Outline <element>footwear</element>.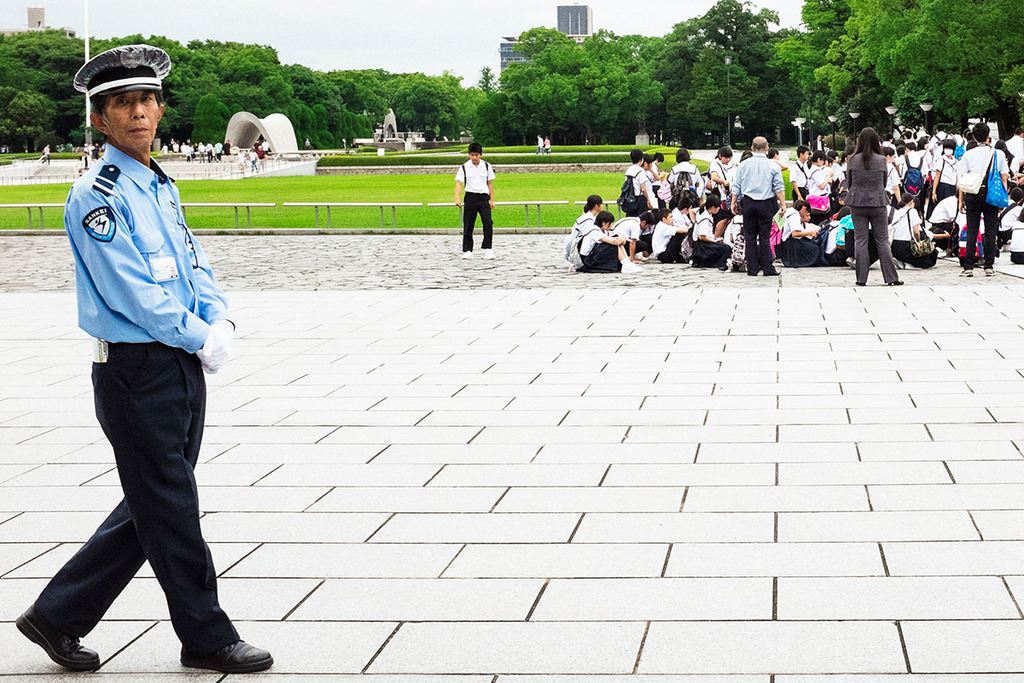
Outline: detection(956, 268, 970, 272).
